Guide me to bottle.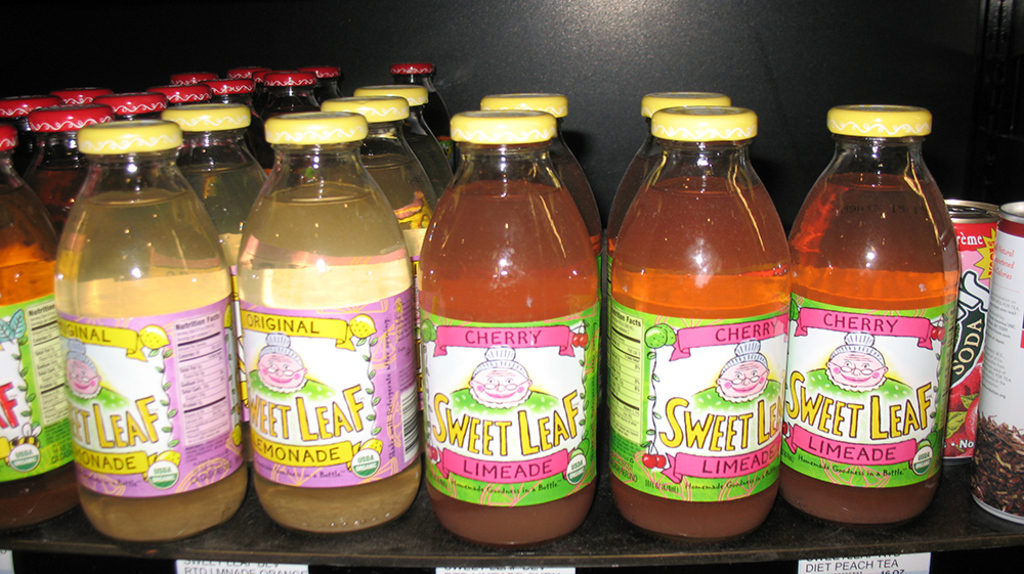
Guidance: Rect(0, 128, 91, 530).
